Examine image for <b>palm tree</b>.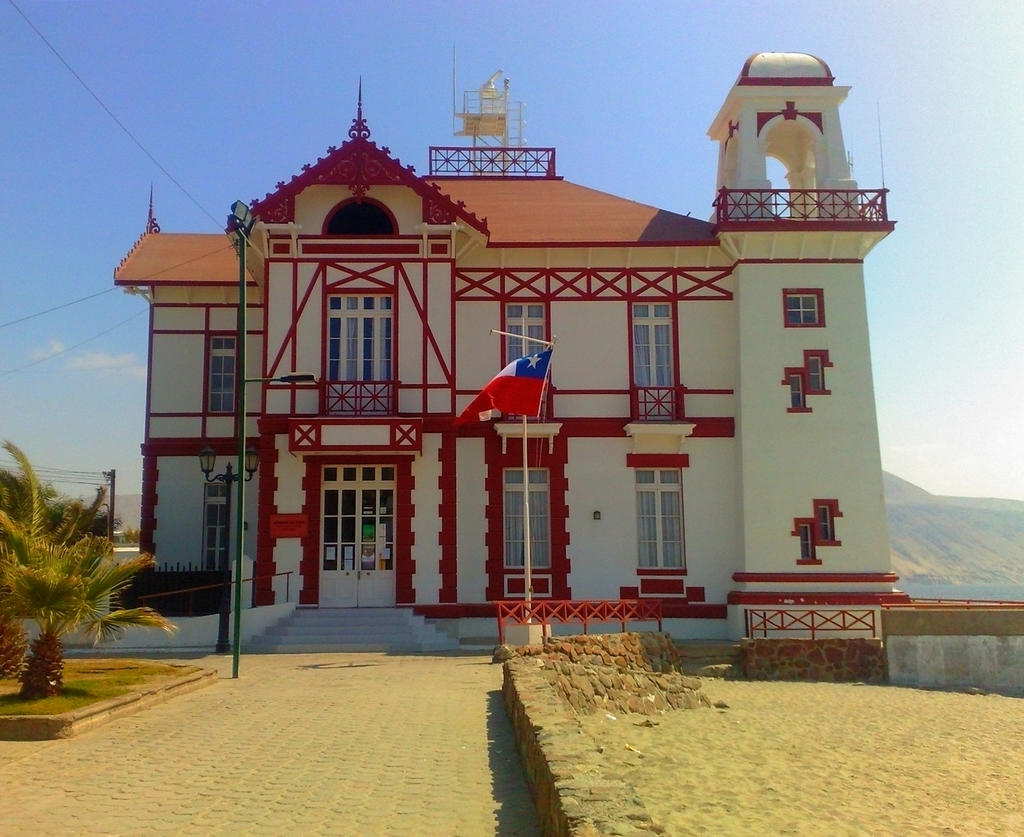
Examination result: 0 429 172 697.
